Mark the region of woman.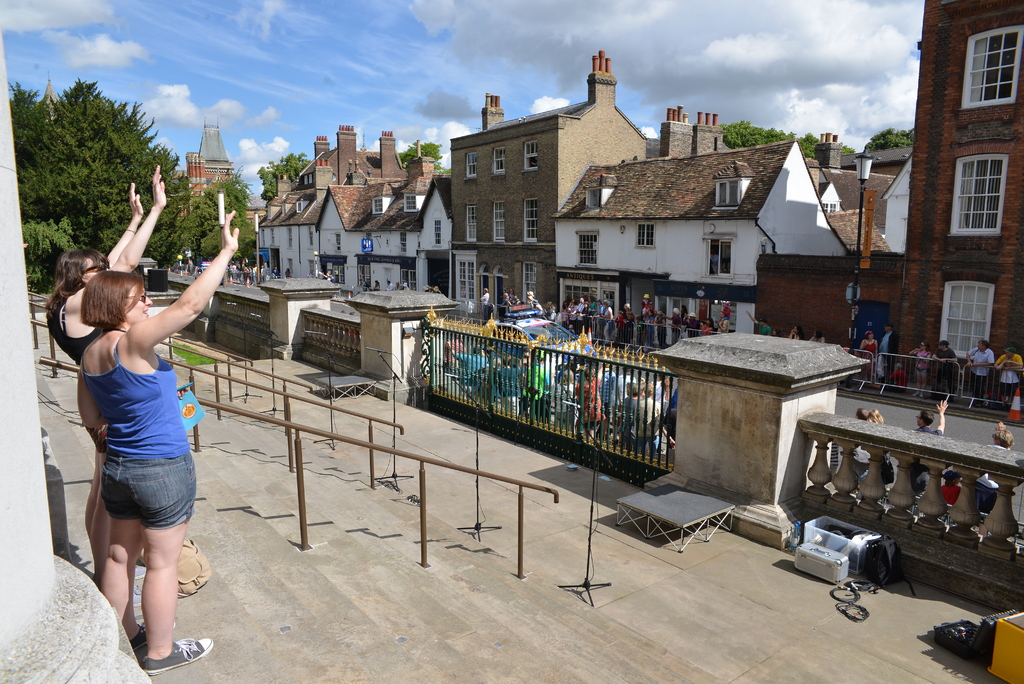
Region: [598,300,611,342].
